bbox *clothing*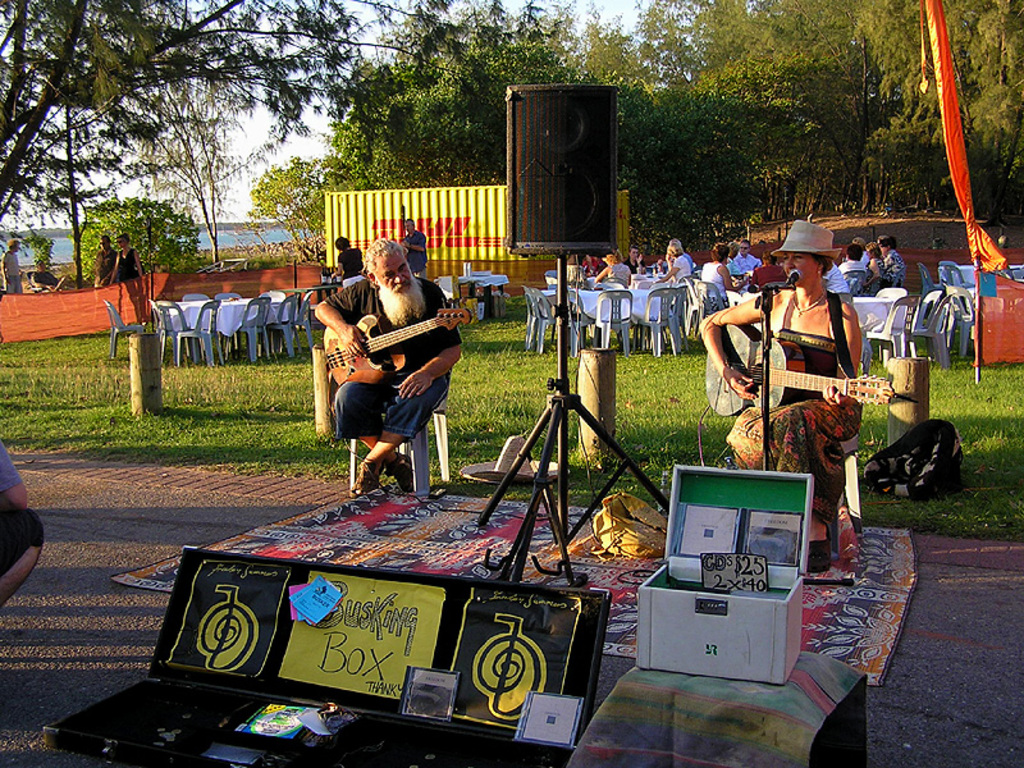
<region>664, 257, 694, 276</region>
